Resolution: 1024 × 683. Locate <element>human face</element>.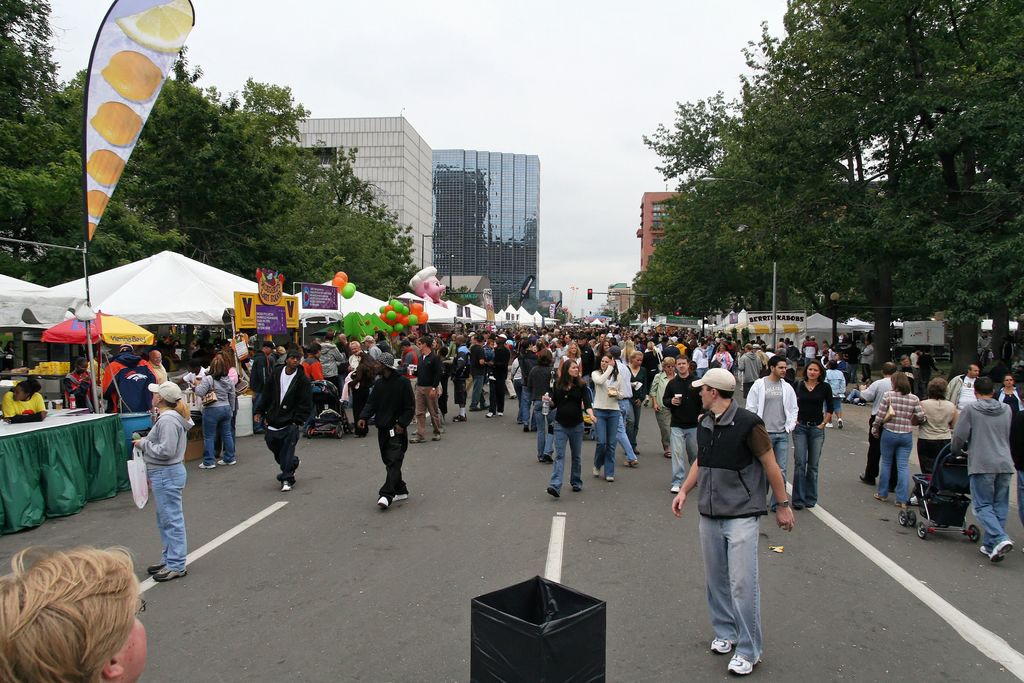
box(1005, 373, 1015, 386).
